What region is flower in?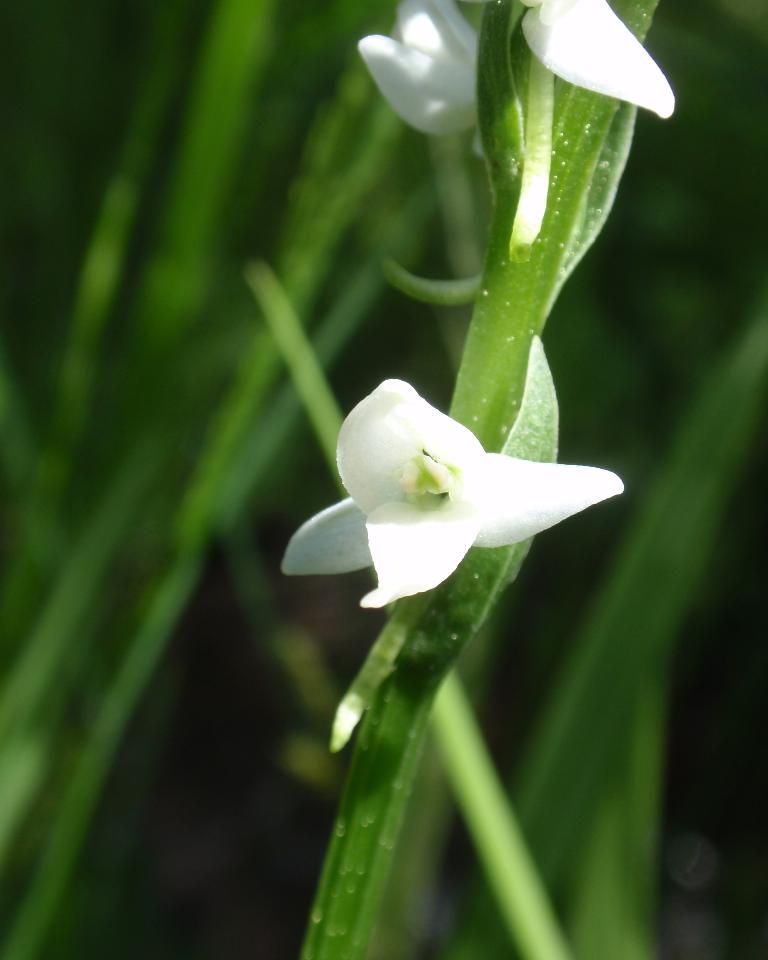
349, 0, 485, 137.
